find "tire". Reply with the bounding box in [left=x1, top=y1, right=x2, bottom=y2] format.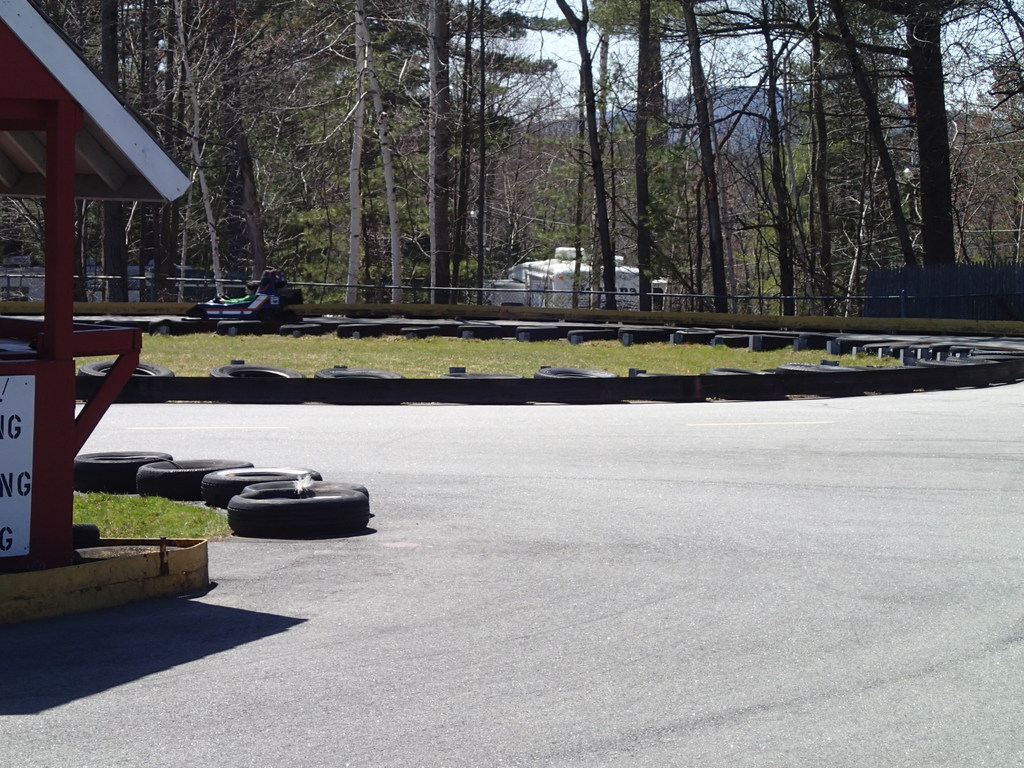
[left=622, top=323, right=673, bottom=347].
